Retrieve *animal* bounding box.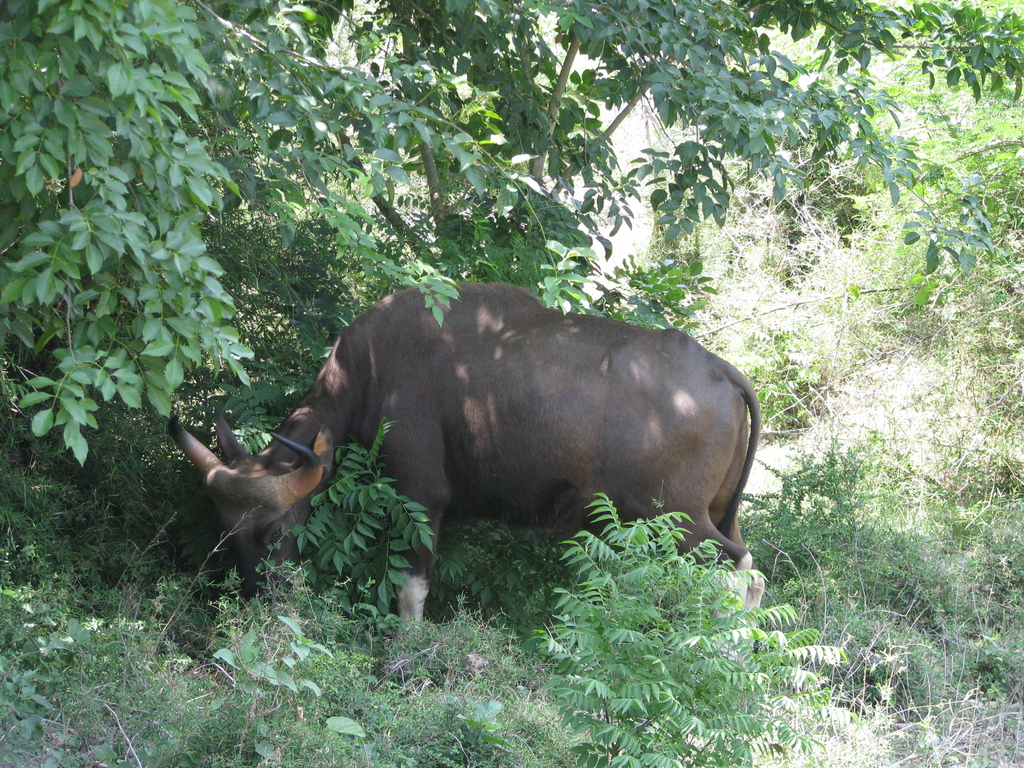
Bounding box: {"x1": 164, "y1": 285, "x2": 763, "y2": 679}.
